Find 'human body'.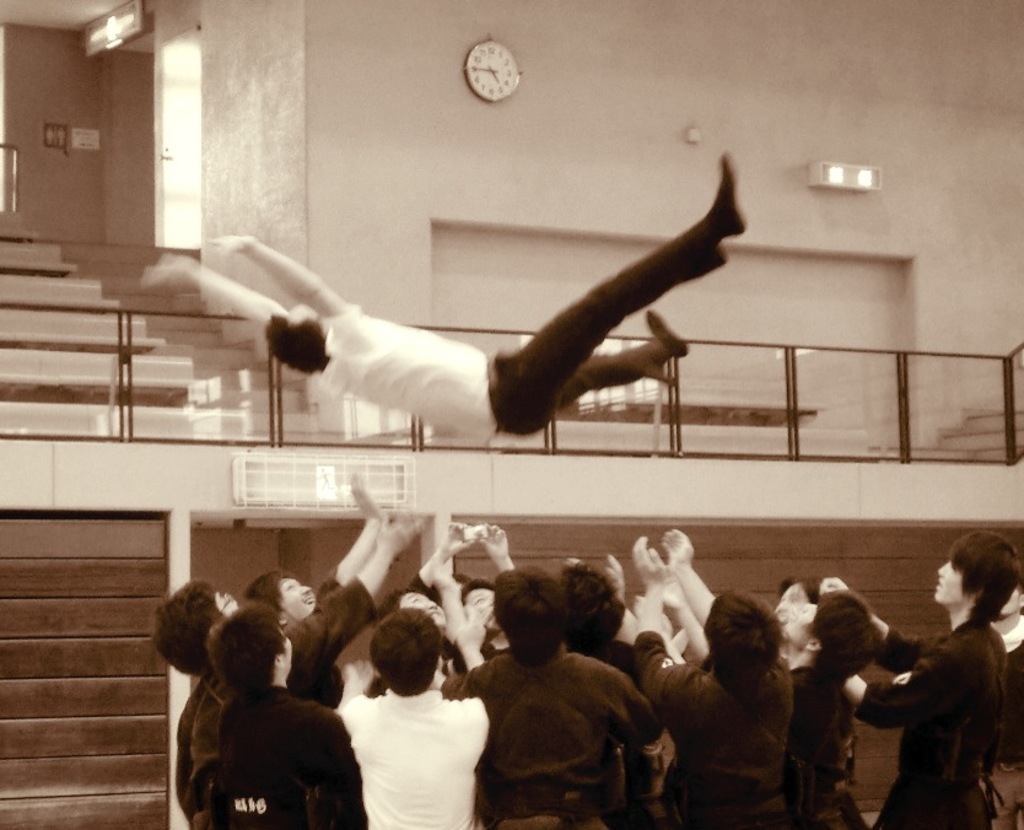
crop(863, 549, 1013, 816).
